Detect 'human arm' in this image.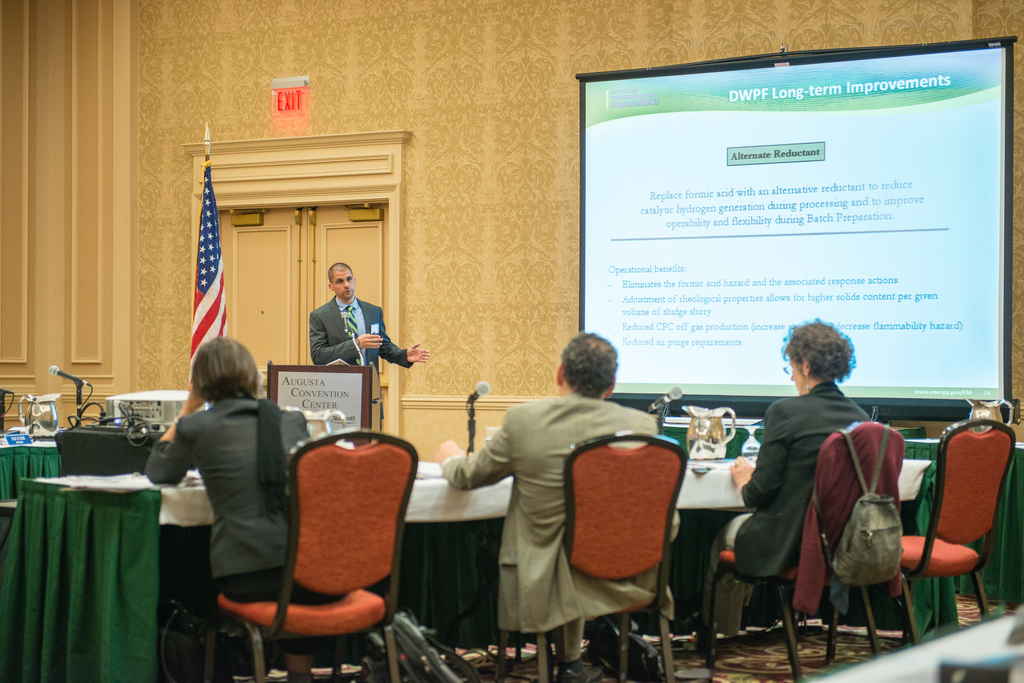
Detection: left=435, top=430, right=515, bottom=517.
